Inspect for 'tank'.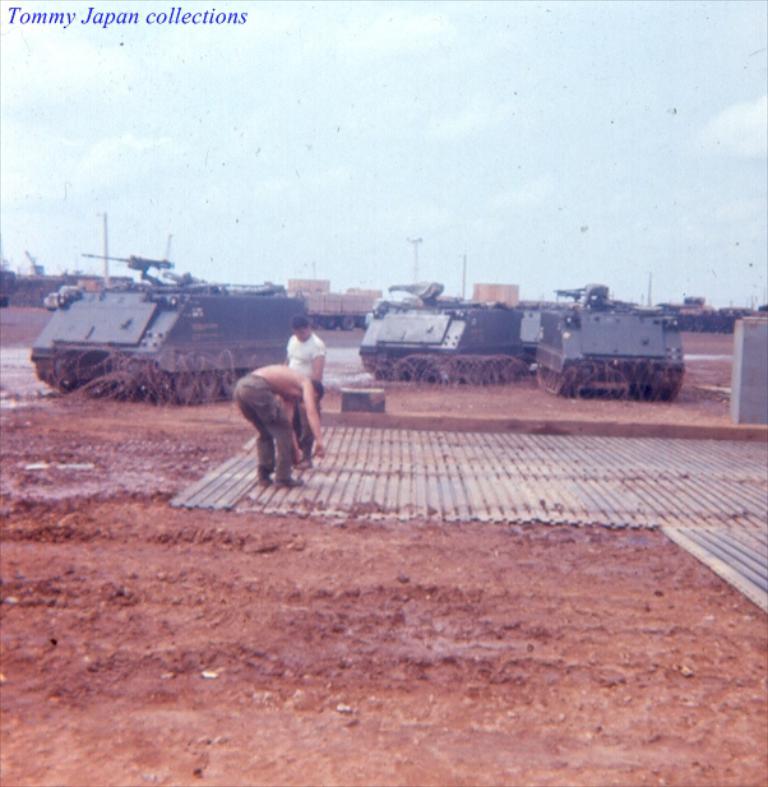
Inspection: x1=360 y1=281 x2=542 y2=384.
